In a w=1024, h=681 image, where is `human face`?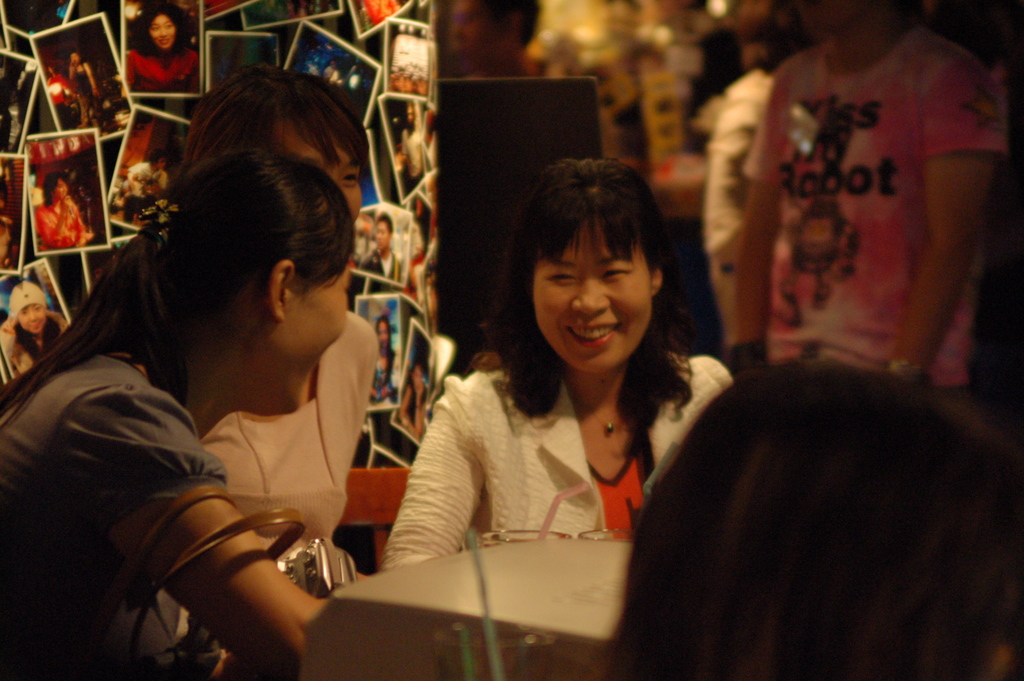
(x1=376, y1=221, x2=389, y2=250).
